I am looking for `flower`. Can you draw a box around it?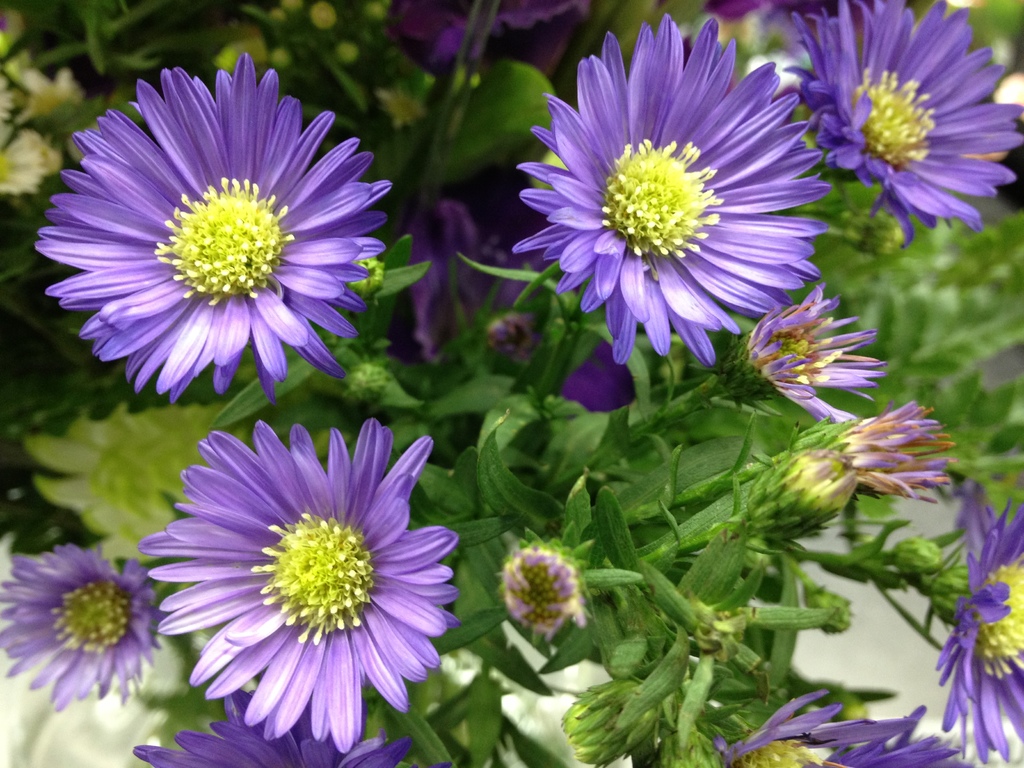
Sure, the bounding box is select_region(131, 412, 462, 748).
